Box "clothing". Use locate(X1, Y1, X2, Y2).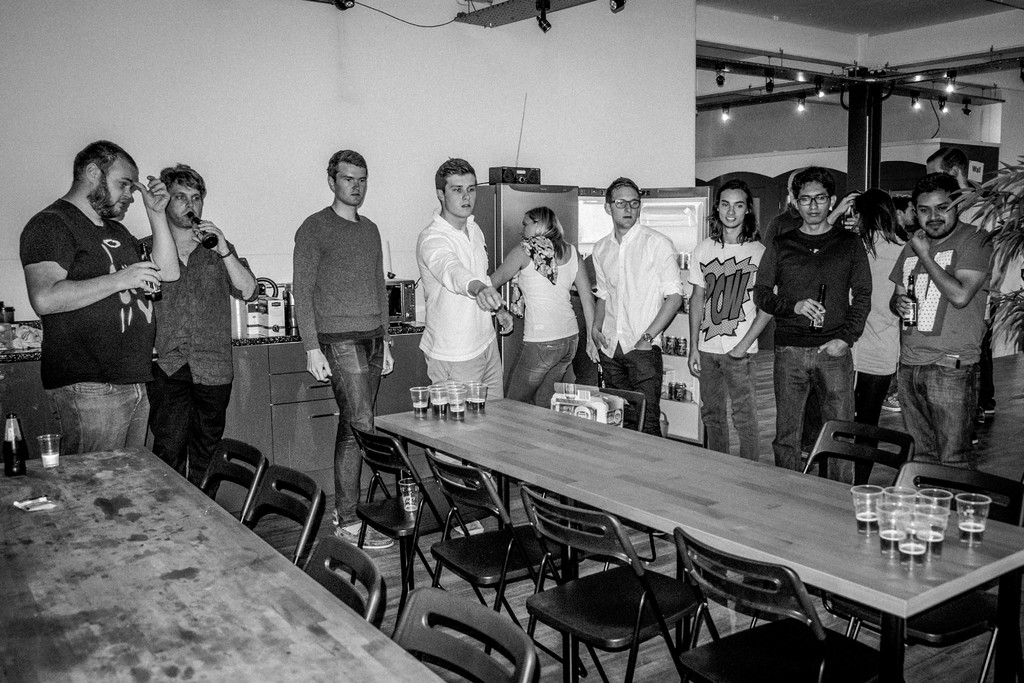
locate(291, 205, 384, 340).
